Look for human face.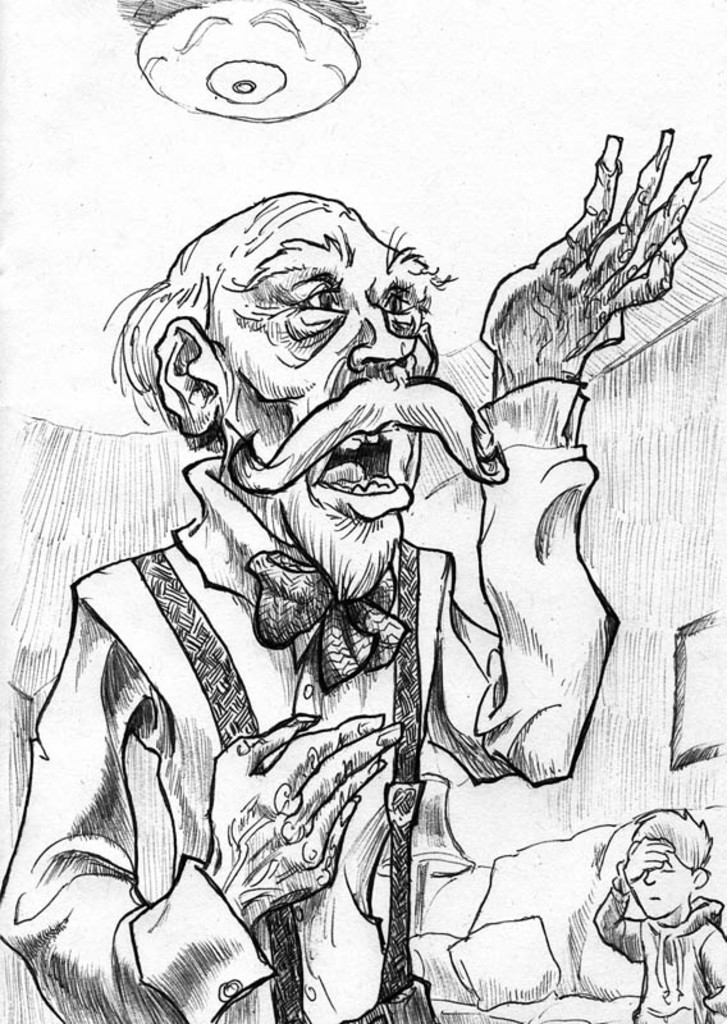
Found: l=214, t=201, r=435, b=550.
